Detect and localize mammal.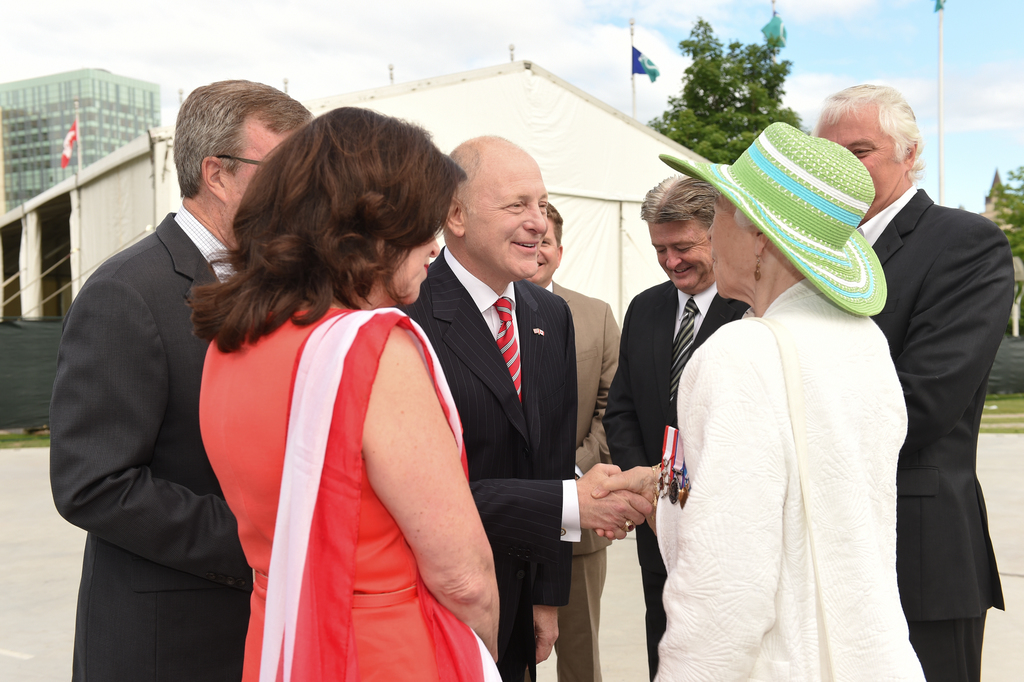
Localized at l=45, t=79, r=310, b=681.
